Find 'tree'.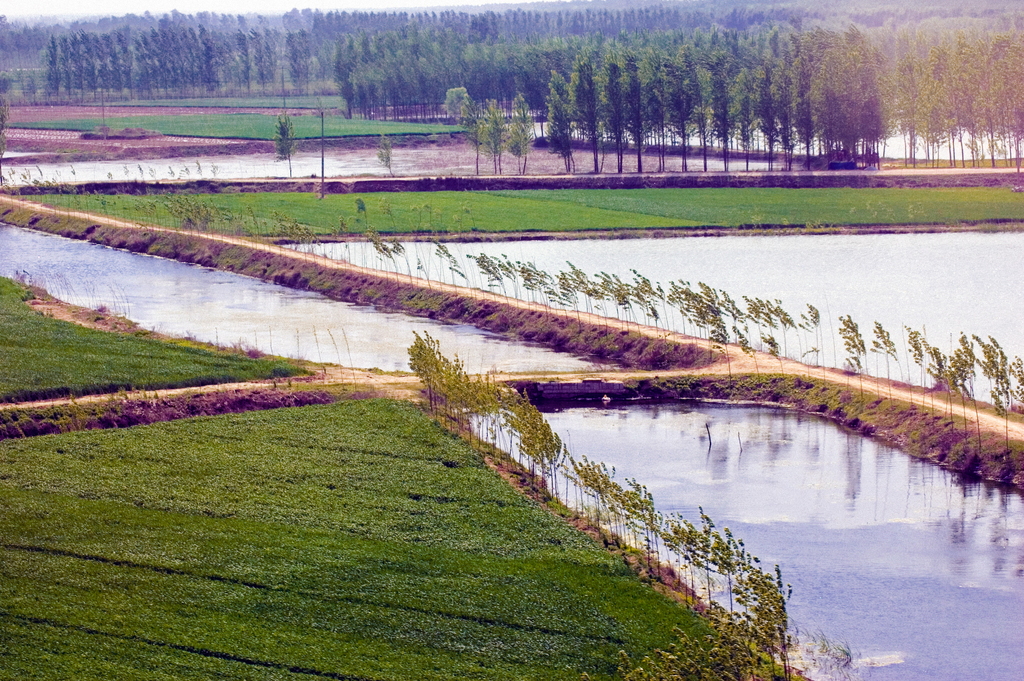
bbox=(718, 43, 774, 164).
